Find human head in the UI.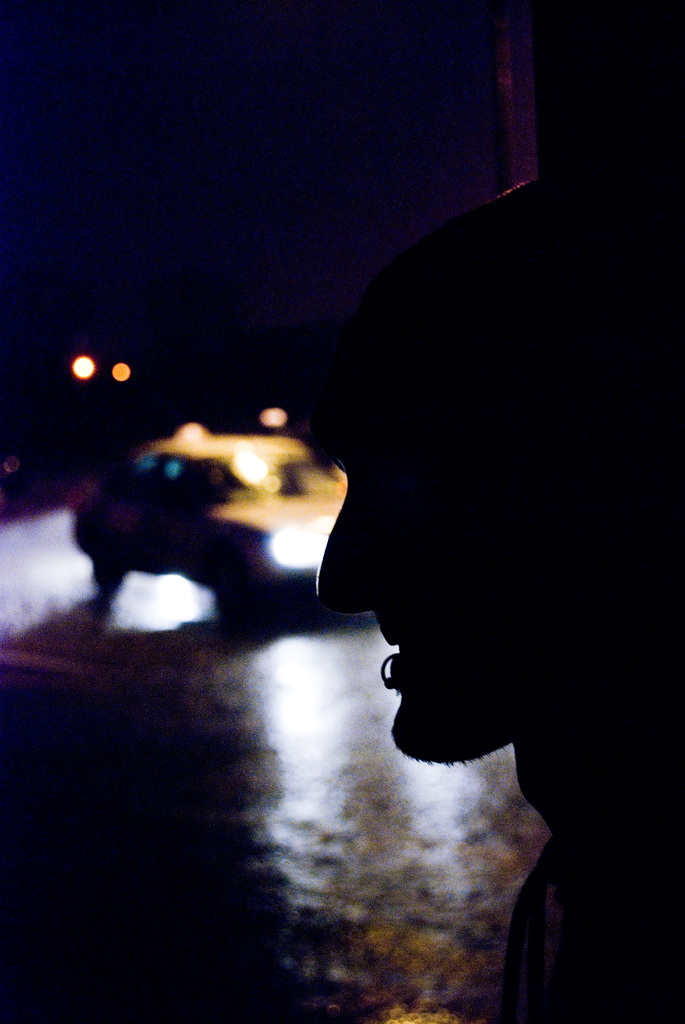
UI element at 306, 224, 633, 783.
